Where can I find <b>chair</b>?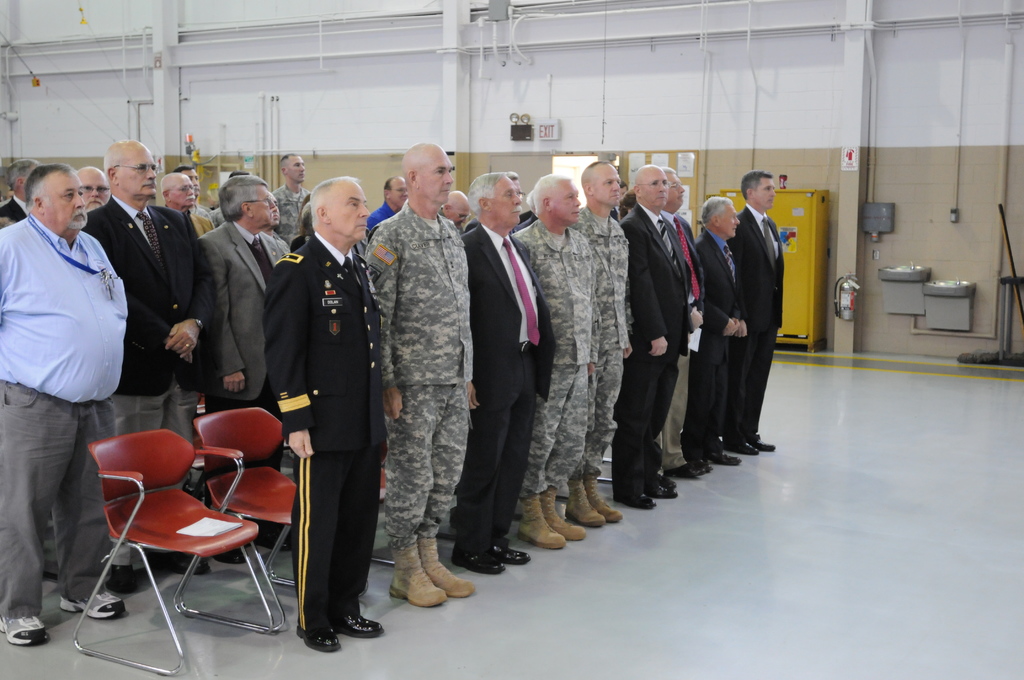
You can find it at (176,404,364,634).
